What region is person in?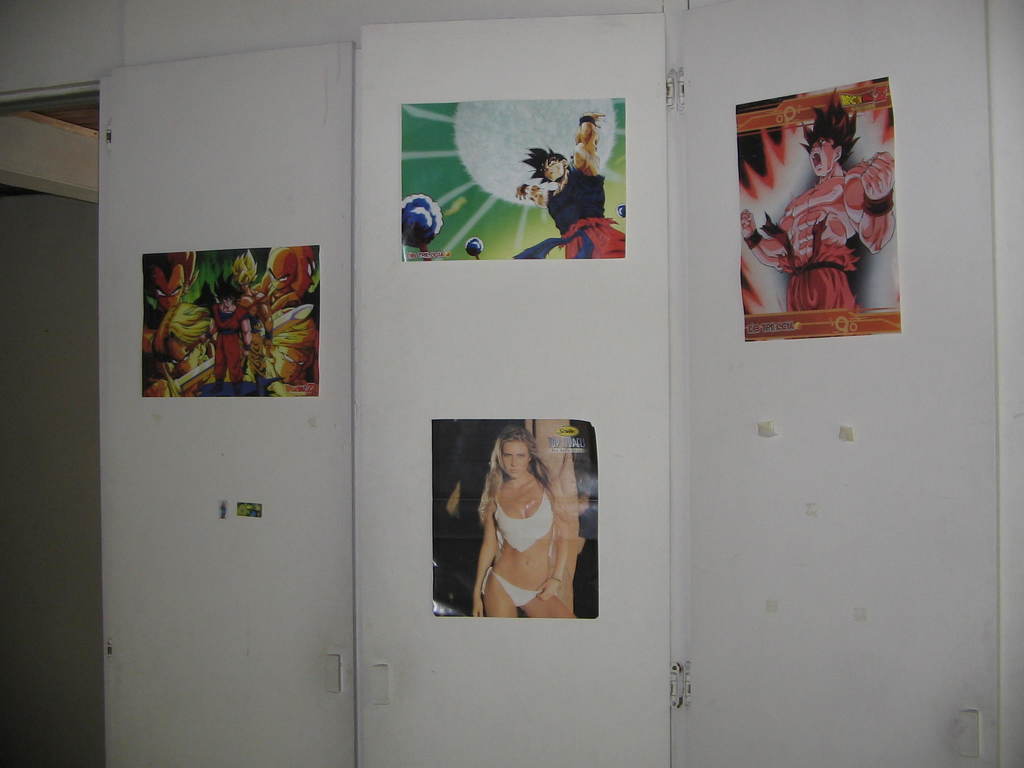
(left=460, top=418, right=587, bottom=644).
